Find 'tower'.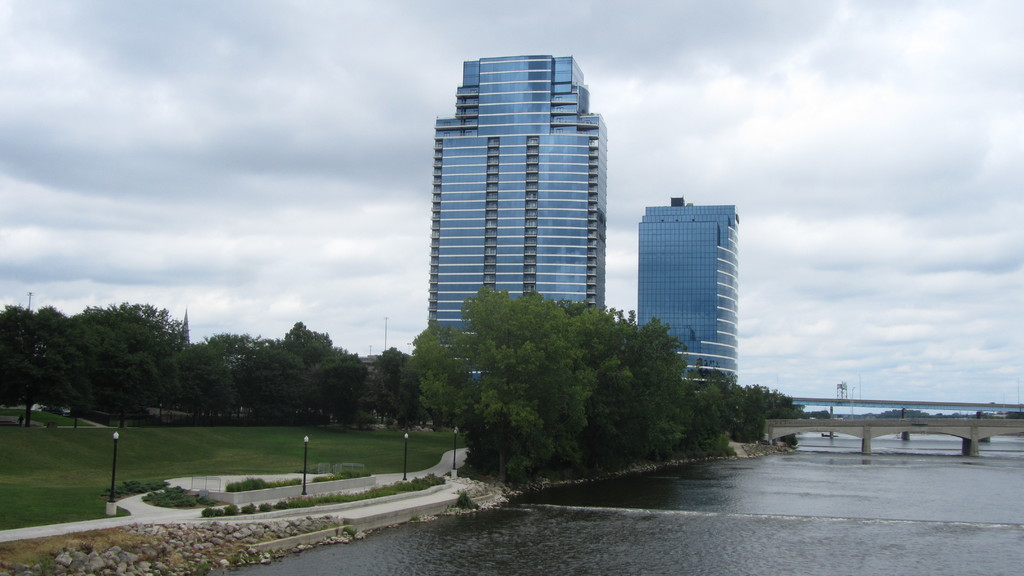
<bbox>637, 192, 743, 383</bbox>.
